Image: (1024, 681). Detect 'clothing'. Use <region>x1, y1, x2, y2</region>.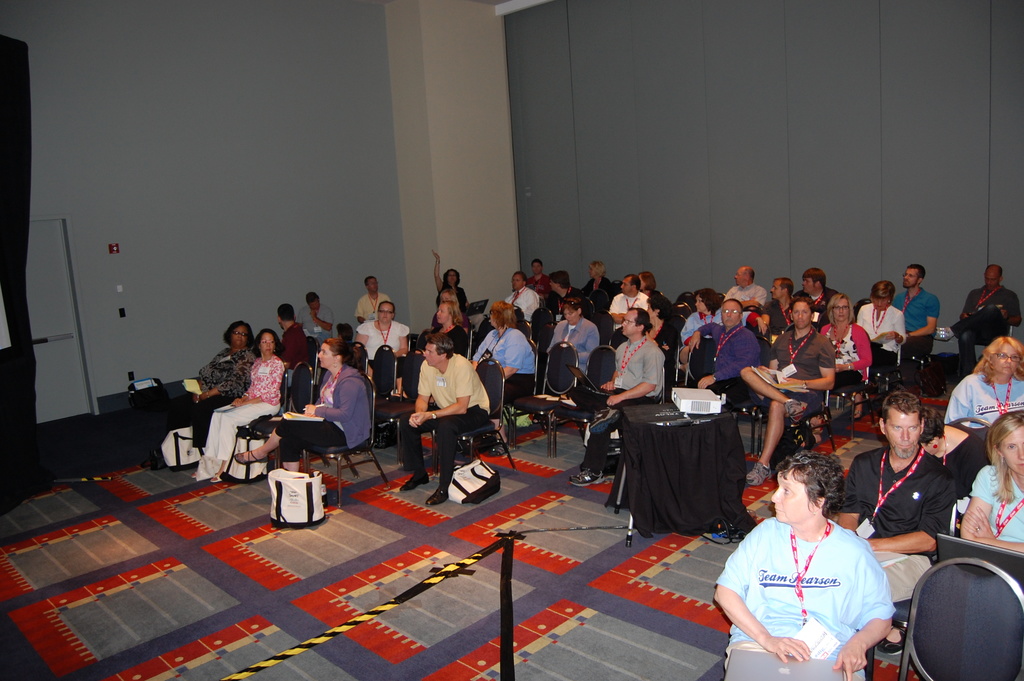
<region>271, 320, 312, 366</region>.
